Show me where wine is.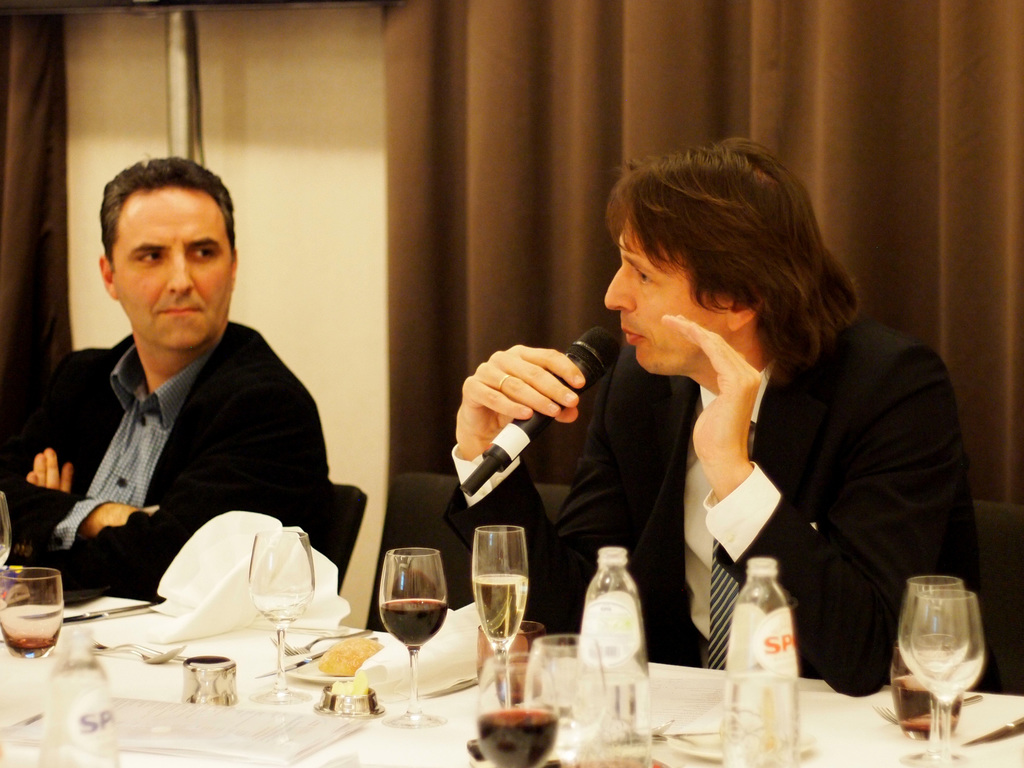
wine is at region(465, 531, 534, 666).
